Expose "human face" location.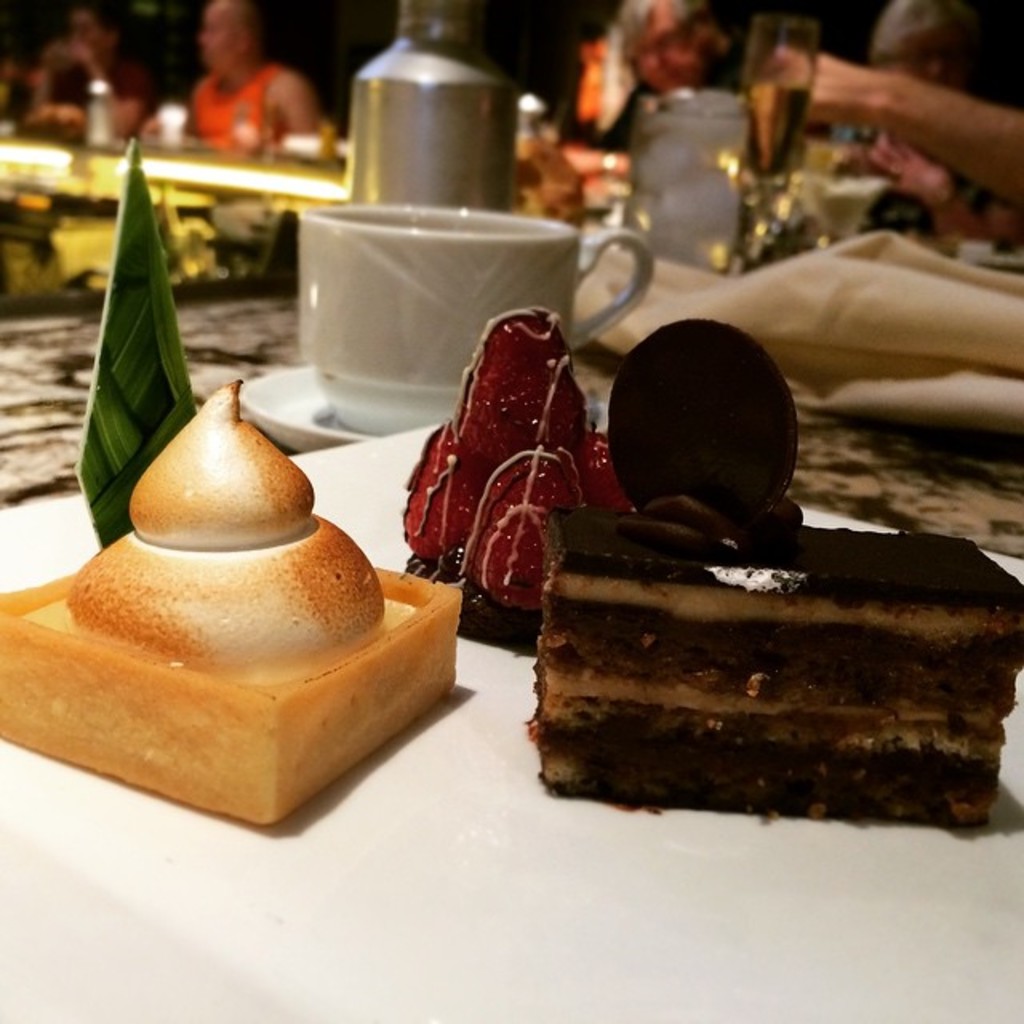
Exposed at box=[202, 10, 235, 72].
